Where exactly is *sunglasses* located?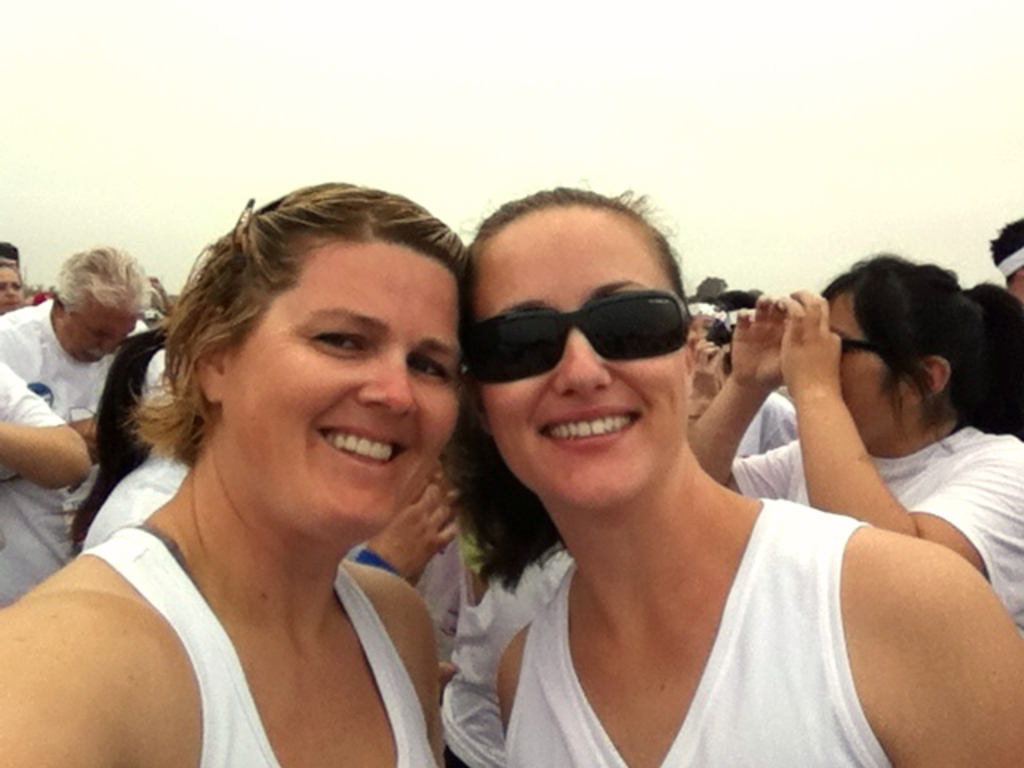
Its bounding box is 464:288:704:392.
